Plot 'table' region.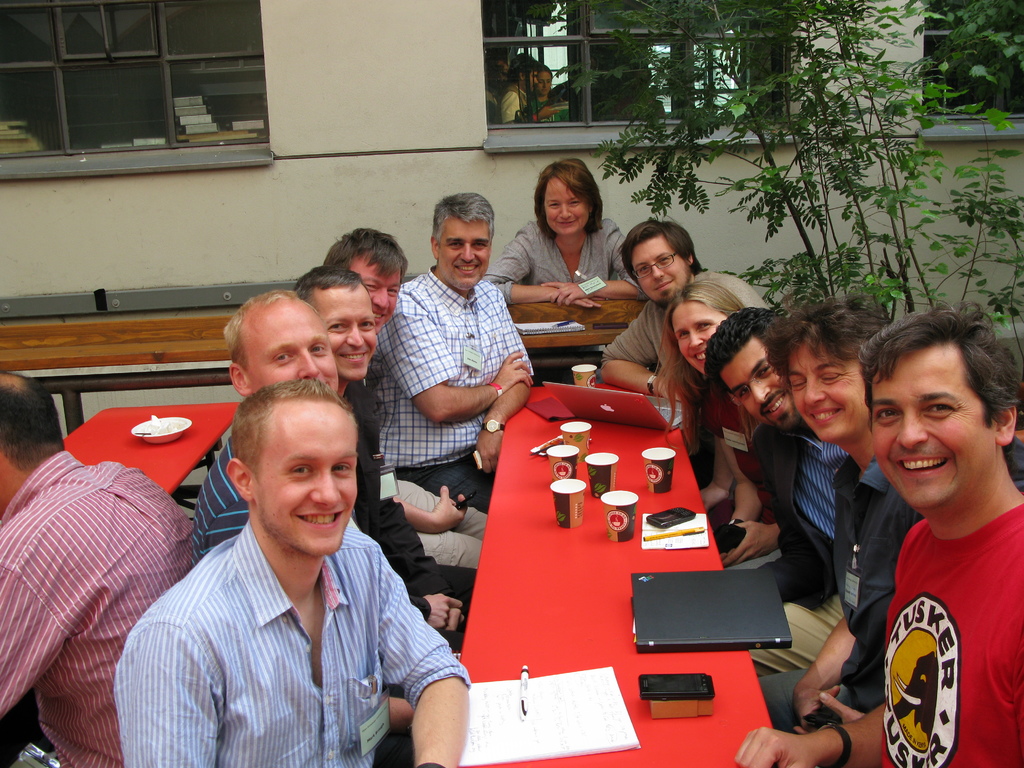
Plotted at left=0, top=401, right=251, bottom=728.
